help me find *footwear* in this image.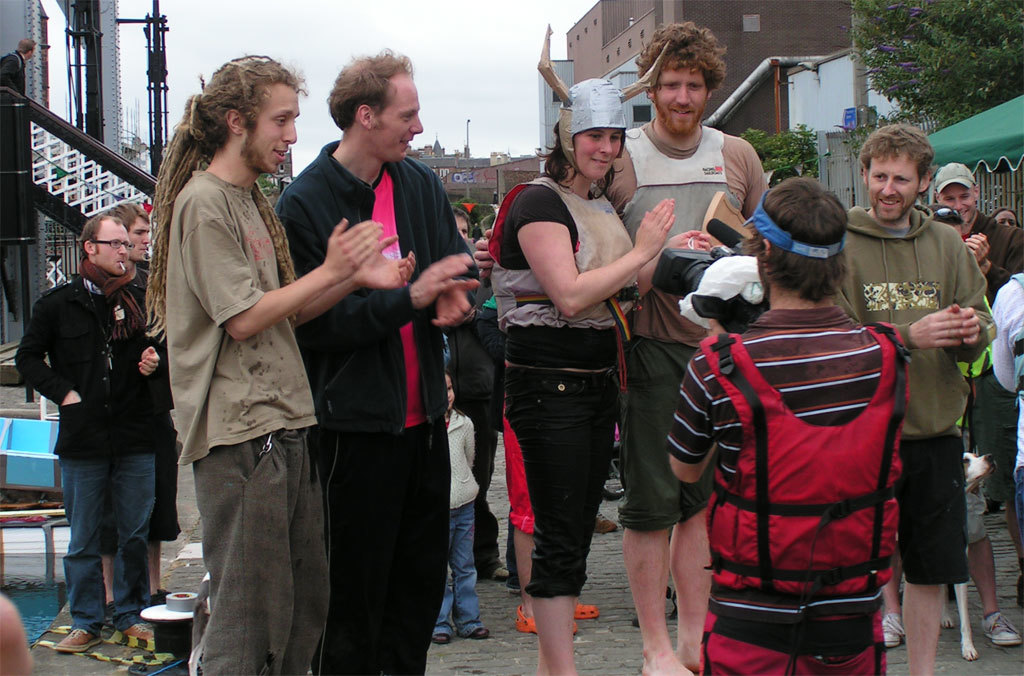
Found it: x1=115 y1=610 x2=158 y2=651.
